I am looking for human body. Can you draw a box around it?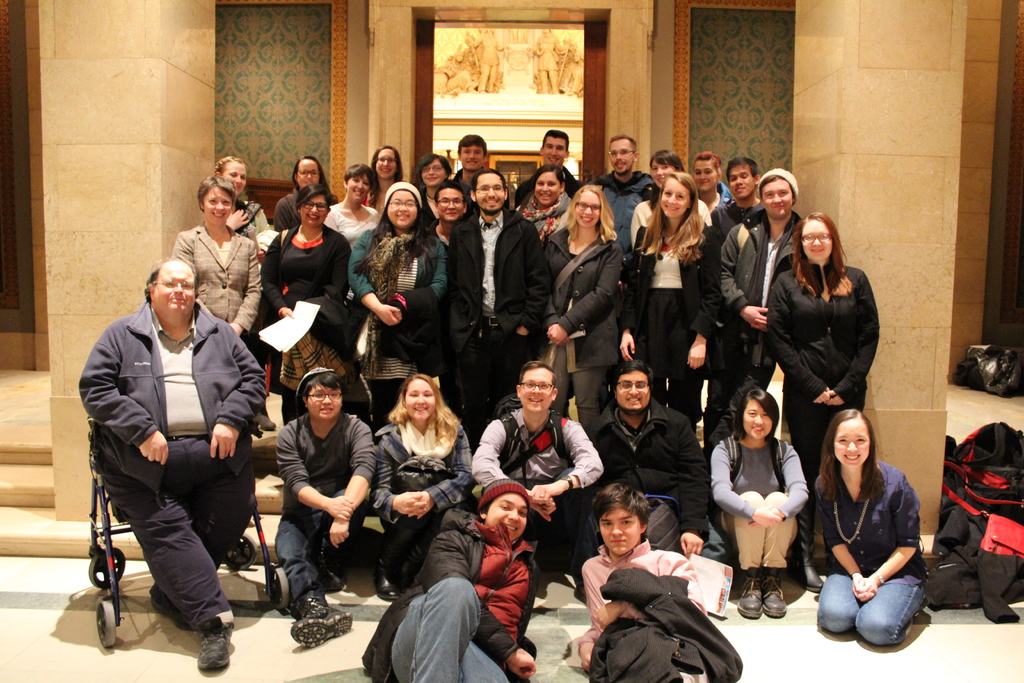
Sure, the bounding box is <box>77,258,268,670</box>.
